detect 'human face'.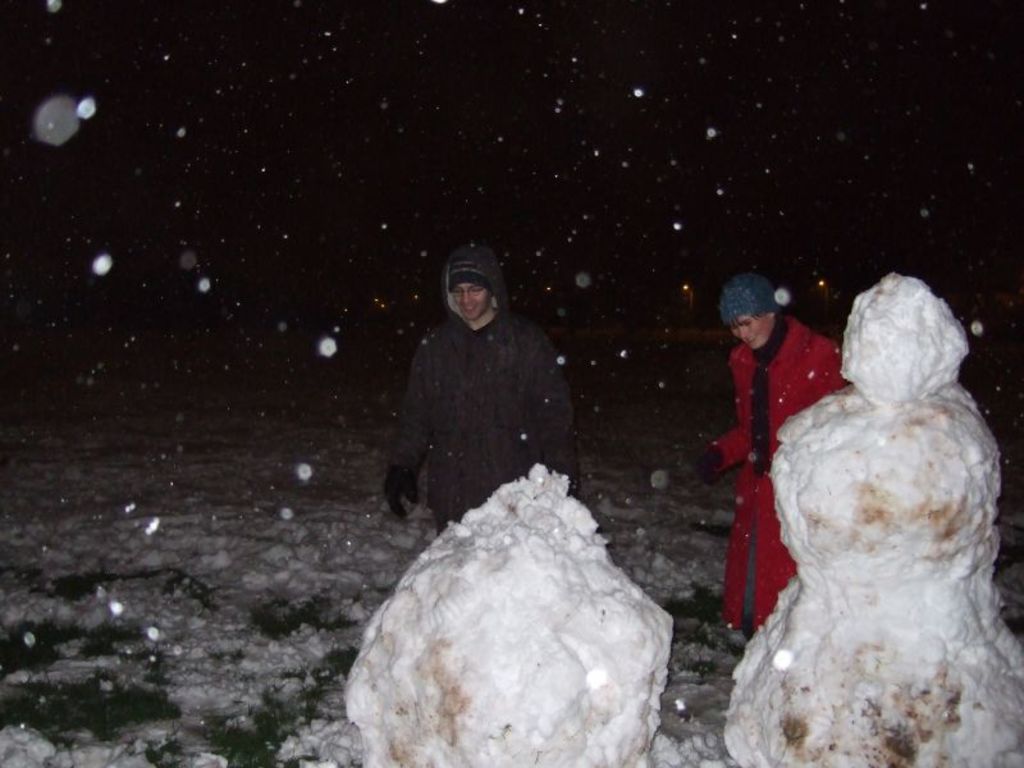
Detected at box=[732, 315, 773, 346].
